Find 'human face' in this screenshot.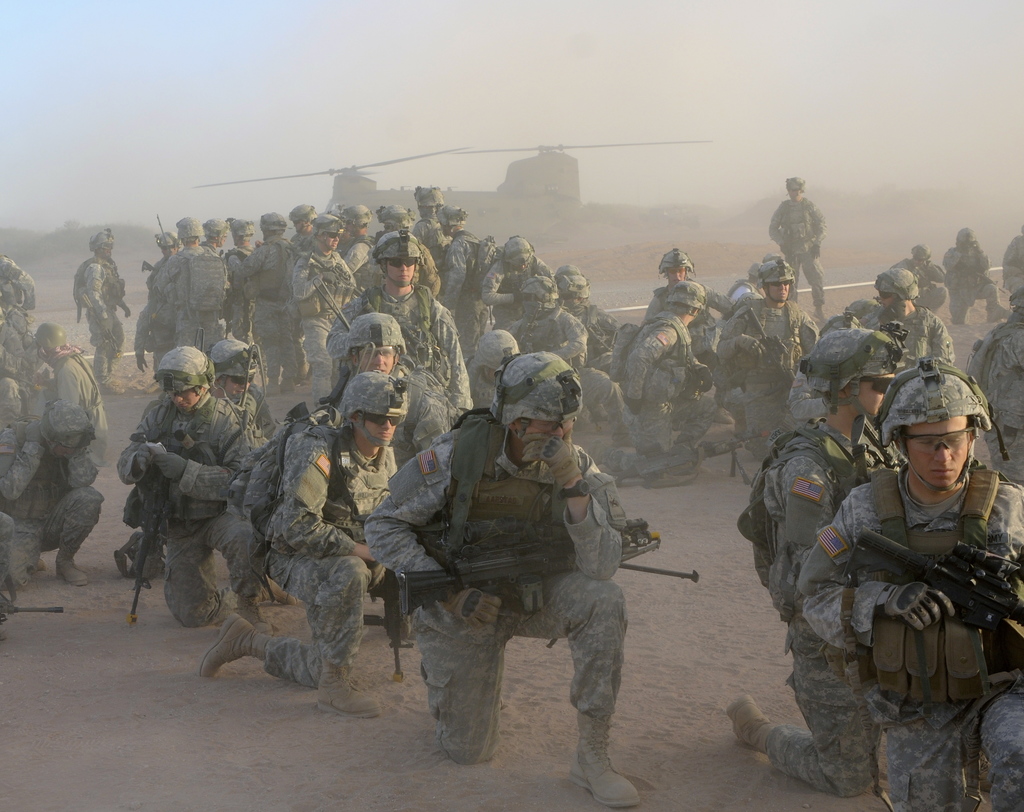
The bounding box for 'human face' is rect(877, 290, 895, 315).
